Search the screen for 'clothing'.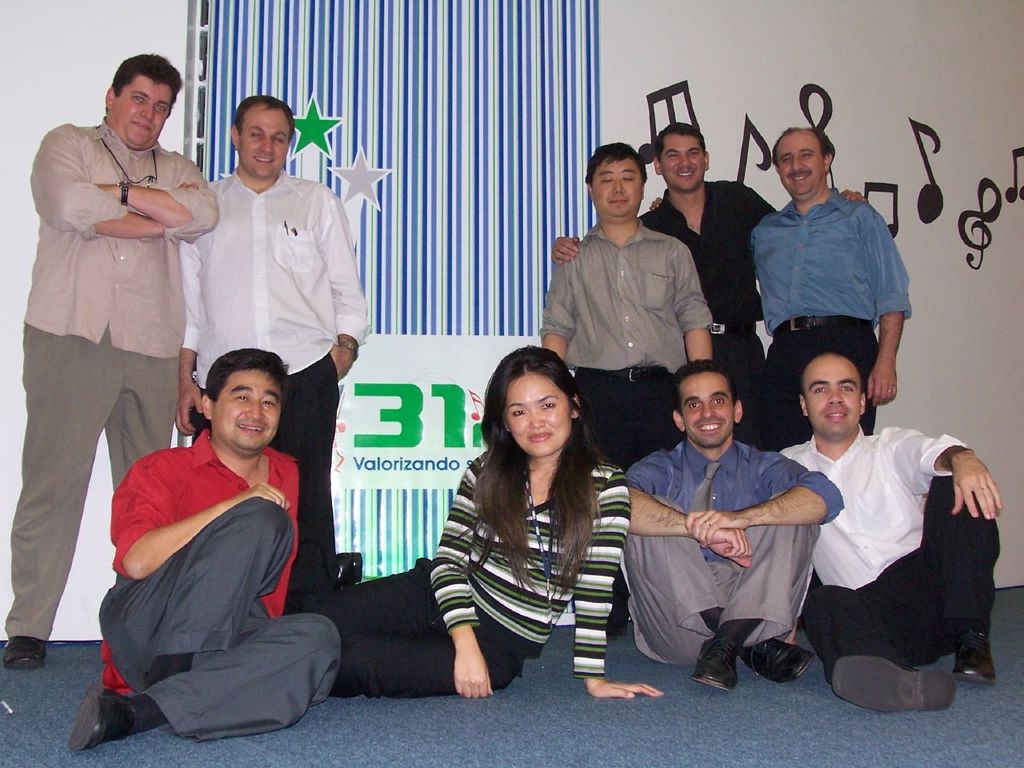
Found at 169:152:362:628.
